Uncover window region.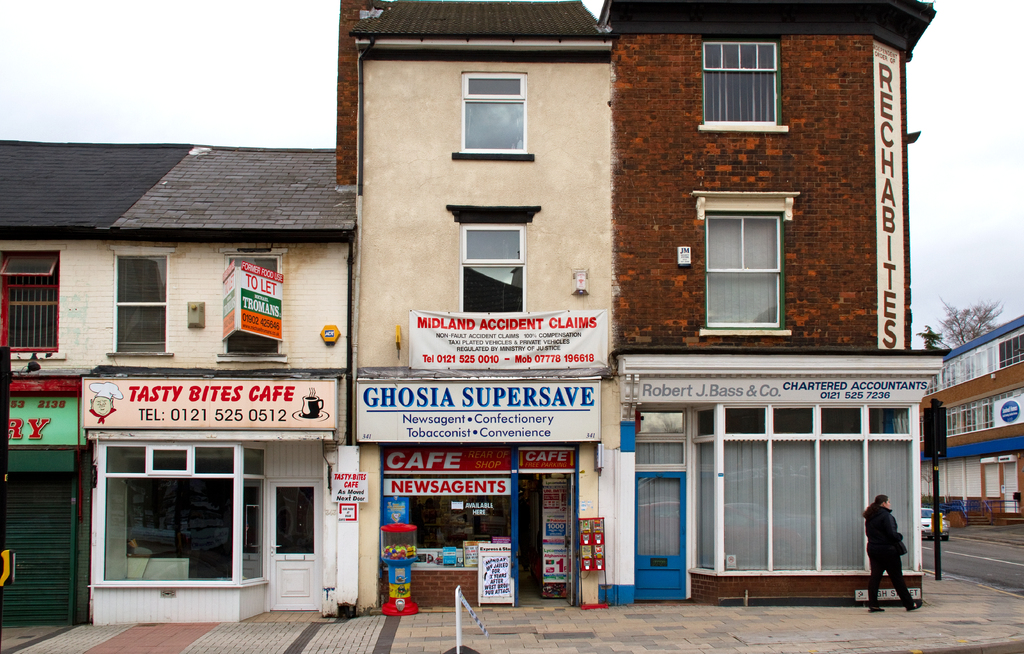
Uncovered: box=[0, 253, 63, 353].
